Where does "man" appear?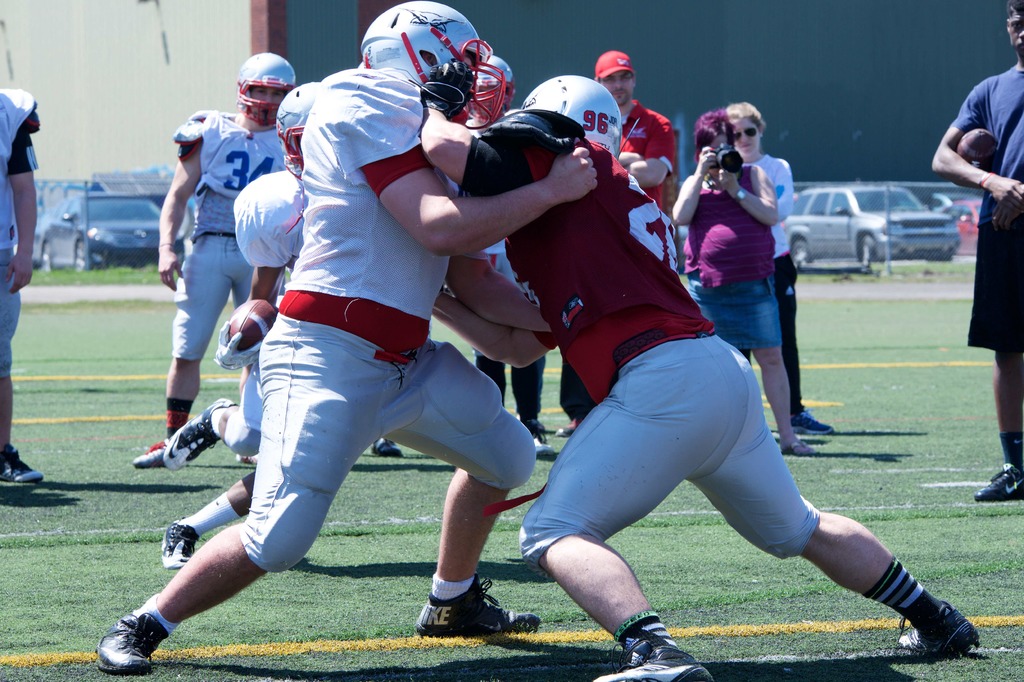
Appears at box=[568, 49, 678, 442].
